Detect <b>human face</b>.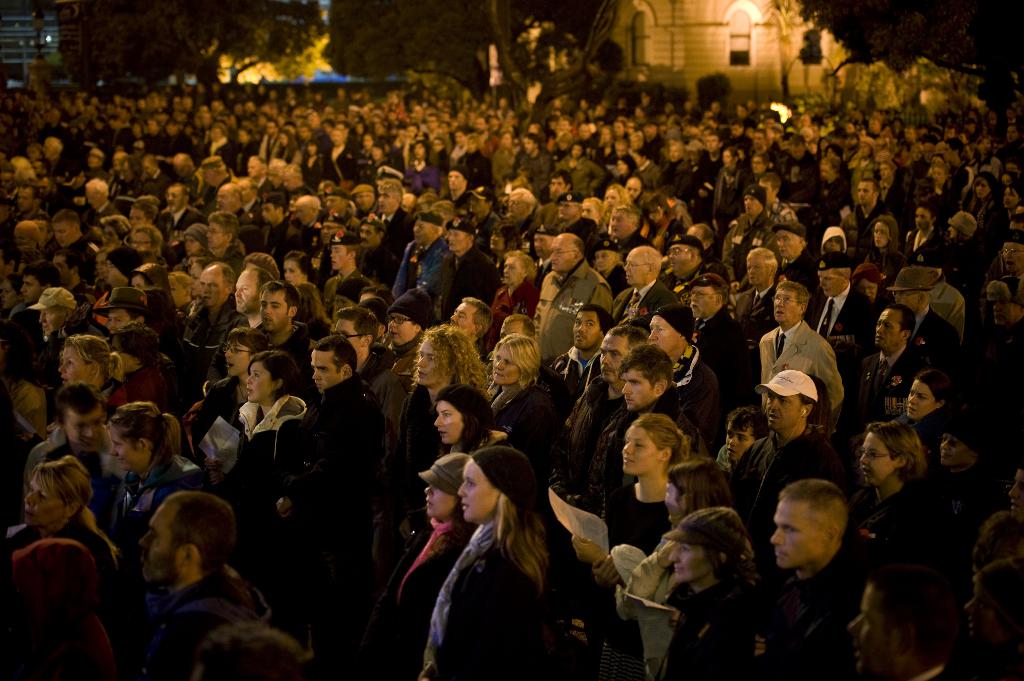
Detected at (x1=67, y1=410, x2=99, y2=444).
